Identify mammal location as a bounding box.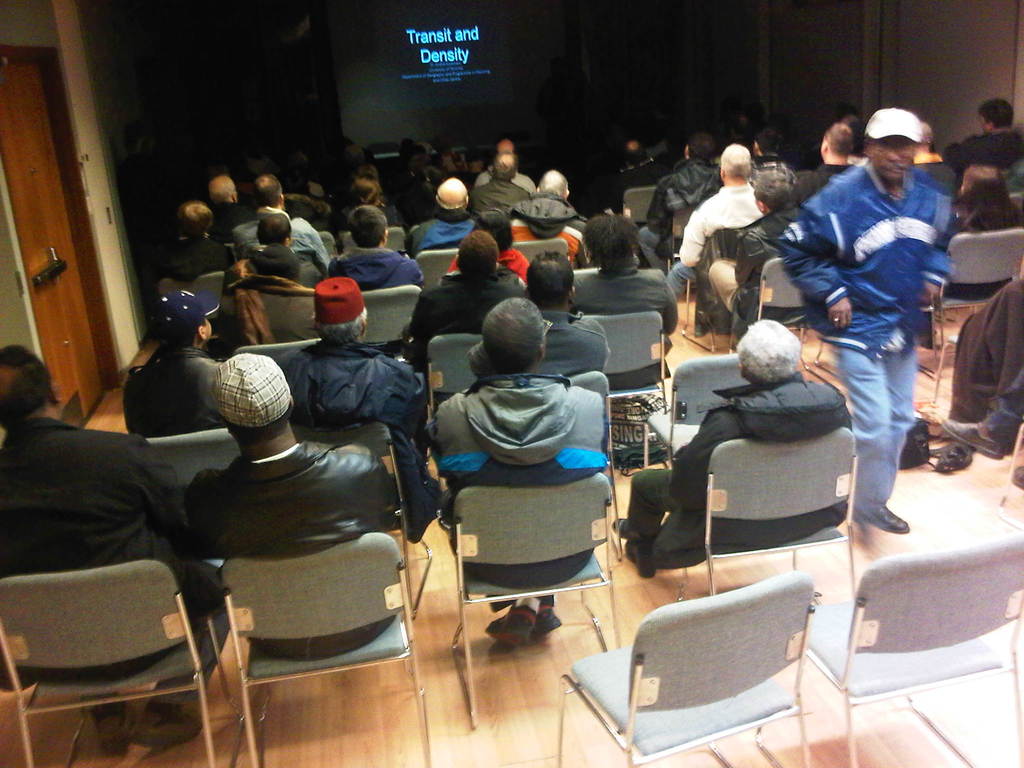
select_region(943, 268, 1023, 452).
